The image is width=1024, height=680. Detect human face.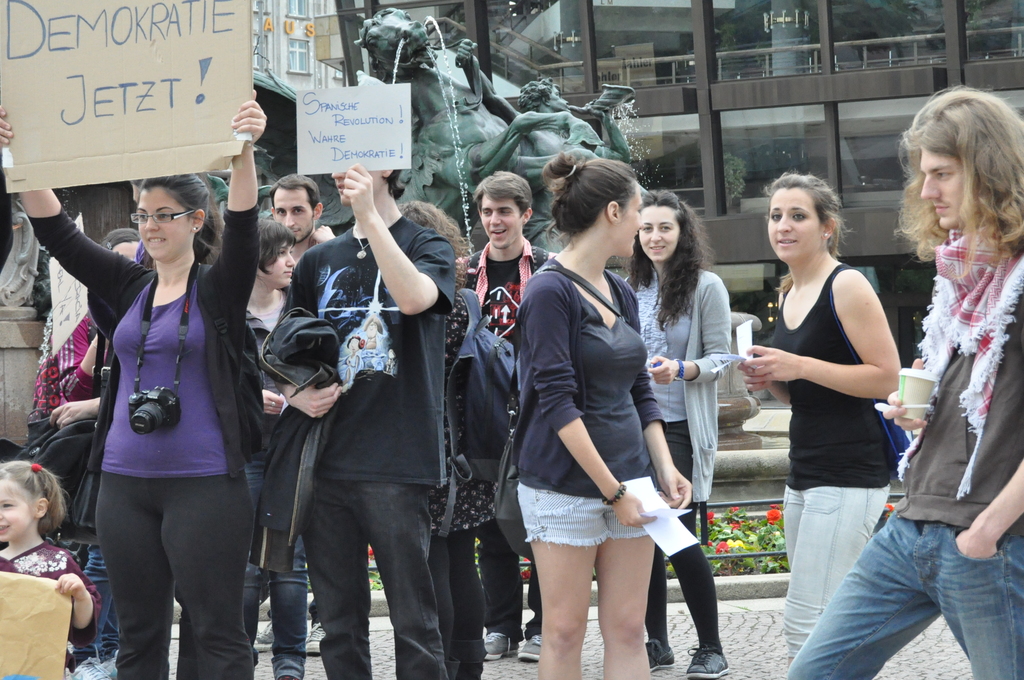
Detection: x1=639, y1=210, x2=675, y2=264.
